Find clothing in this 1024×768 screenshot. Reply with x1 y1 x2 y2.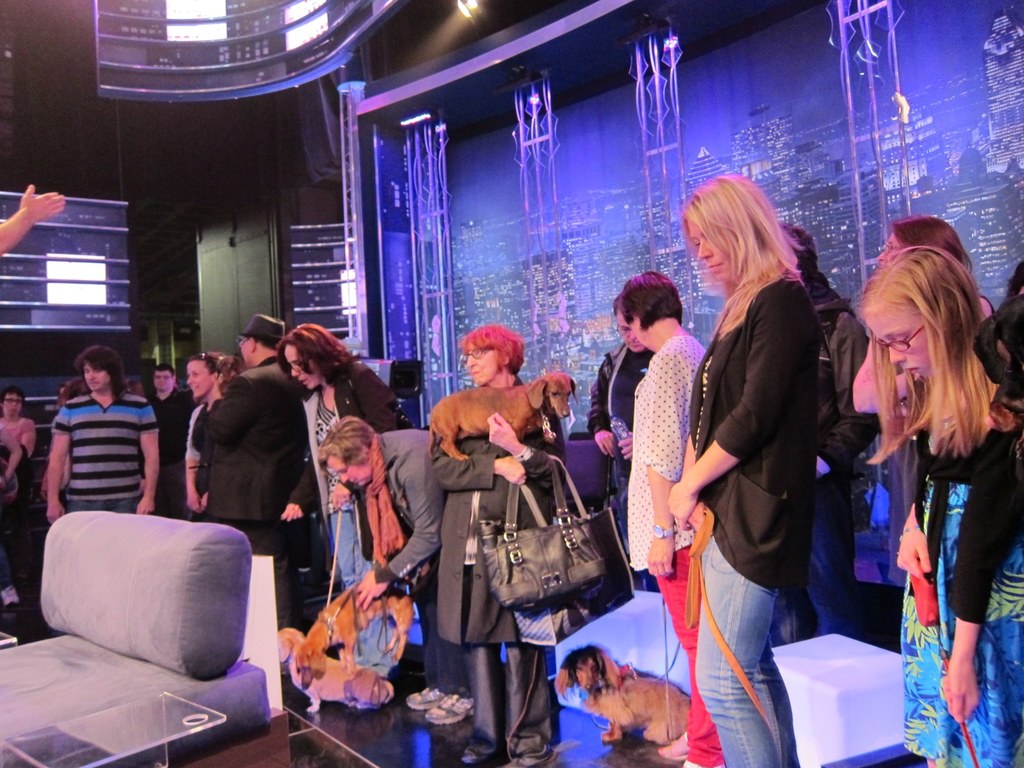
289 367 391 617.
